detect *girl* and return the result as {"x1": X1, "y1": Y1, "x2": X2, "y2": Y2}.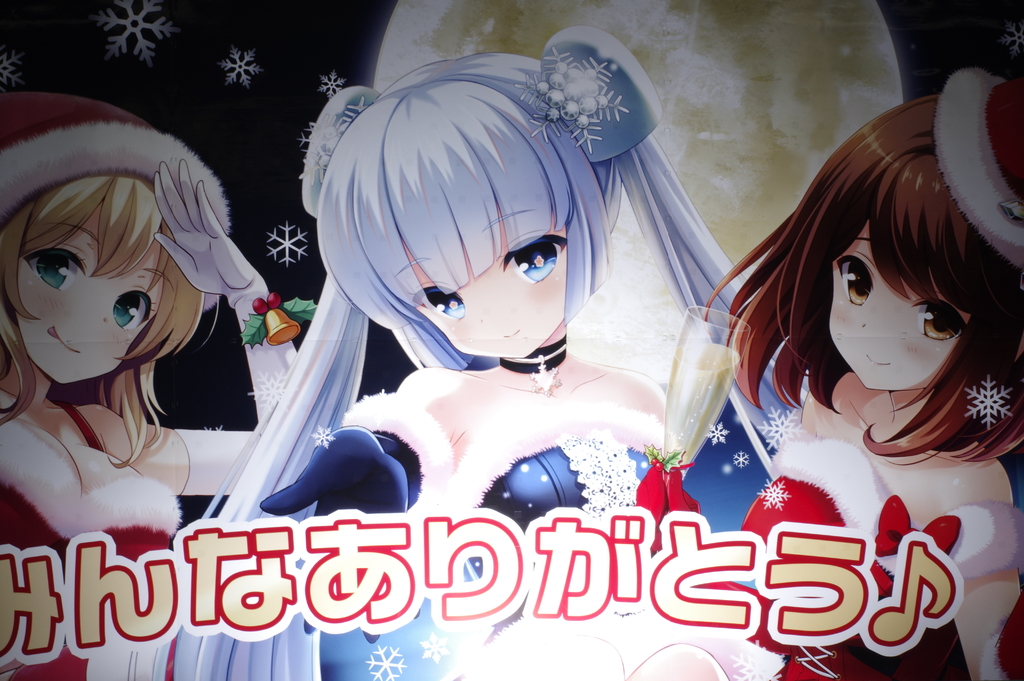
{"x1": 136, "y1": 20, "x2": 822, "y2": 680}.
